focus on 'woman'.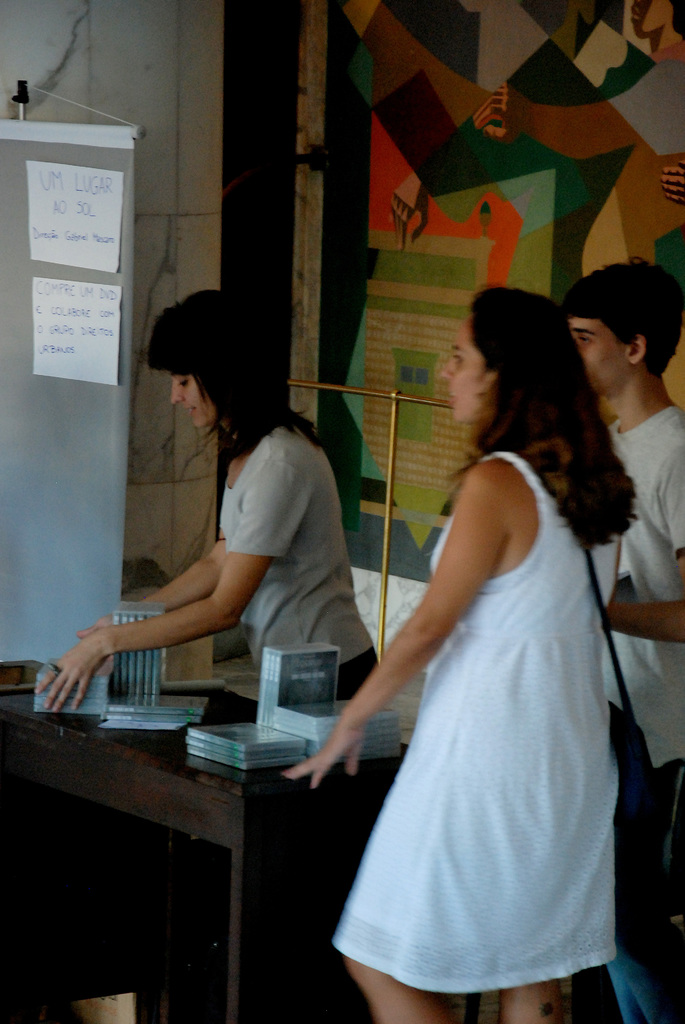
Focused at [31,287,379,732].
